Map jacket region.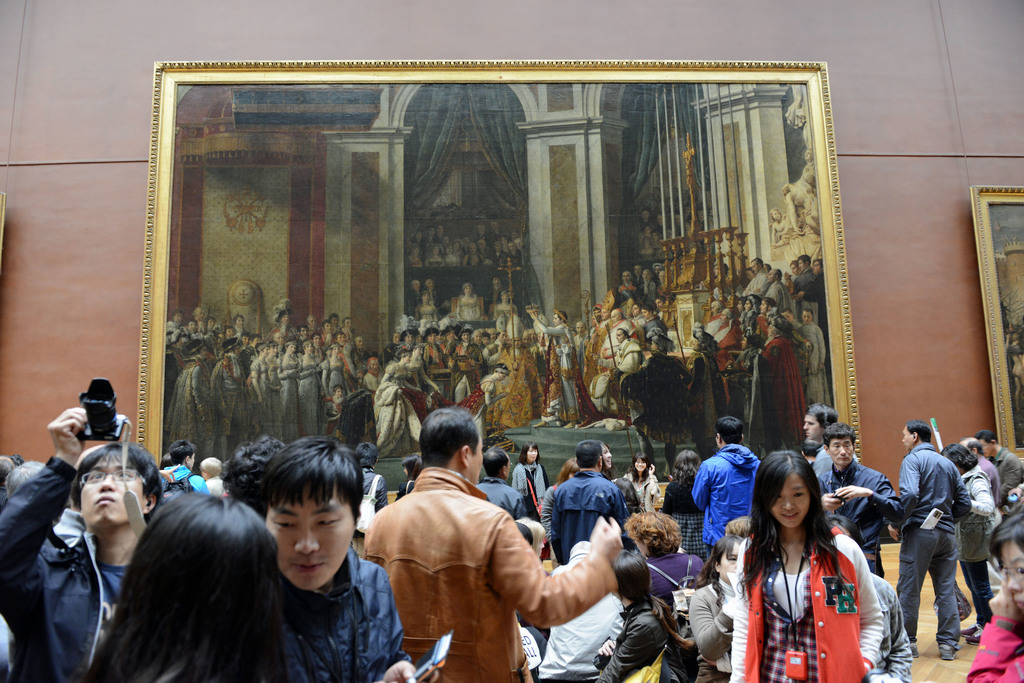
Mapped to 892:440:973:525.
